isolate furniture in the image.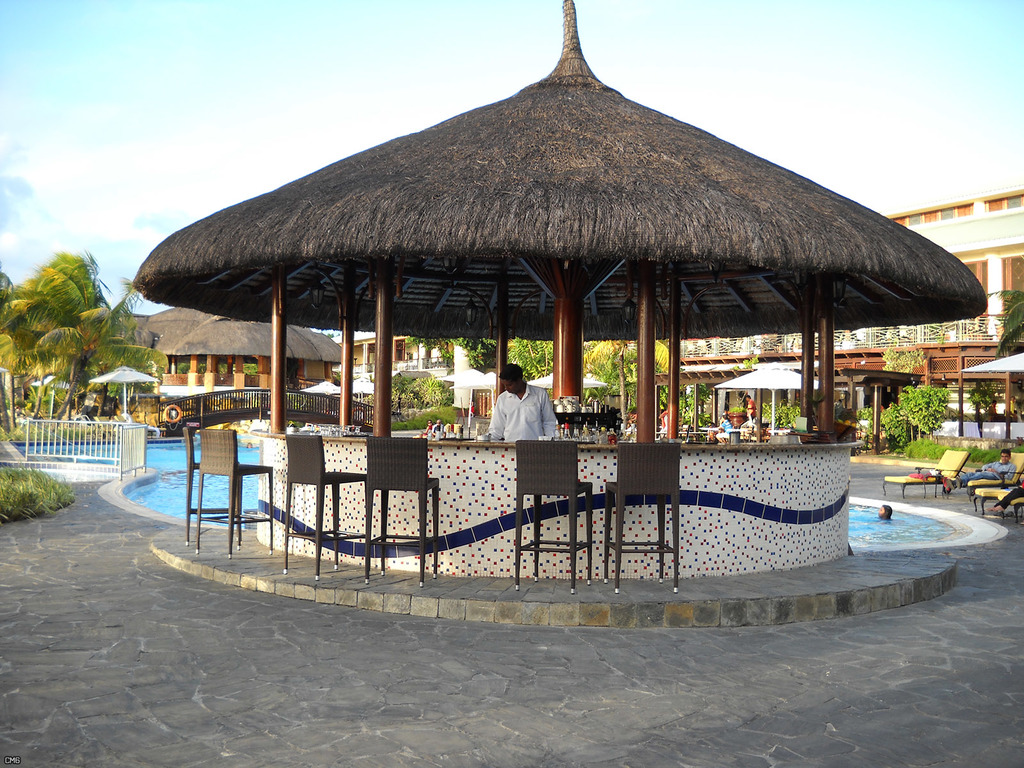
Isolated region: rect(516, 441, 591, 595).
